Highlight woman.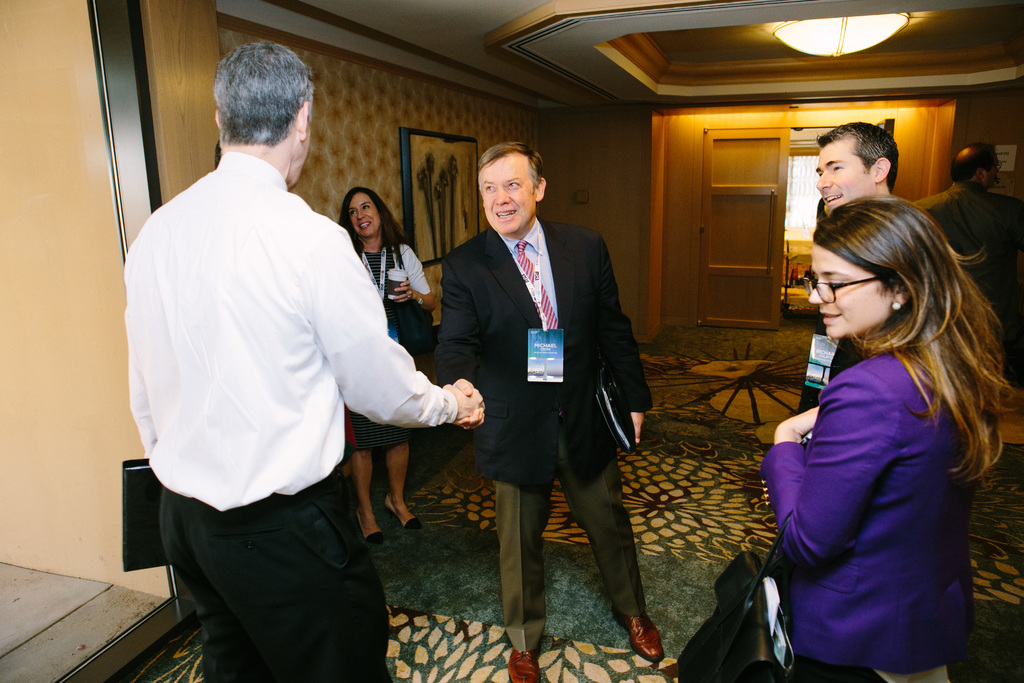
Highlighted region: l=762, t=193, r=1023, b=682.
